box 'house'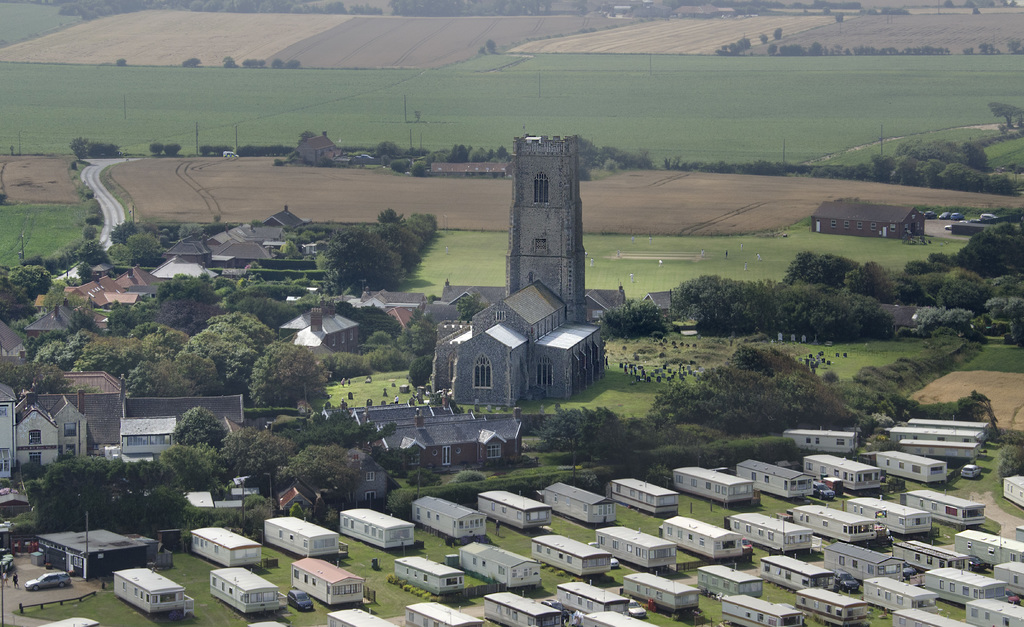
BBox(876, 449, 948, 483)
